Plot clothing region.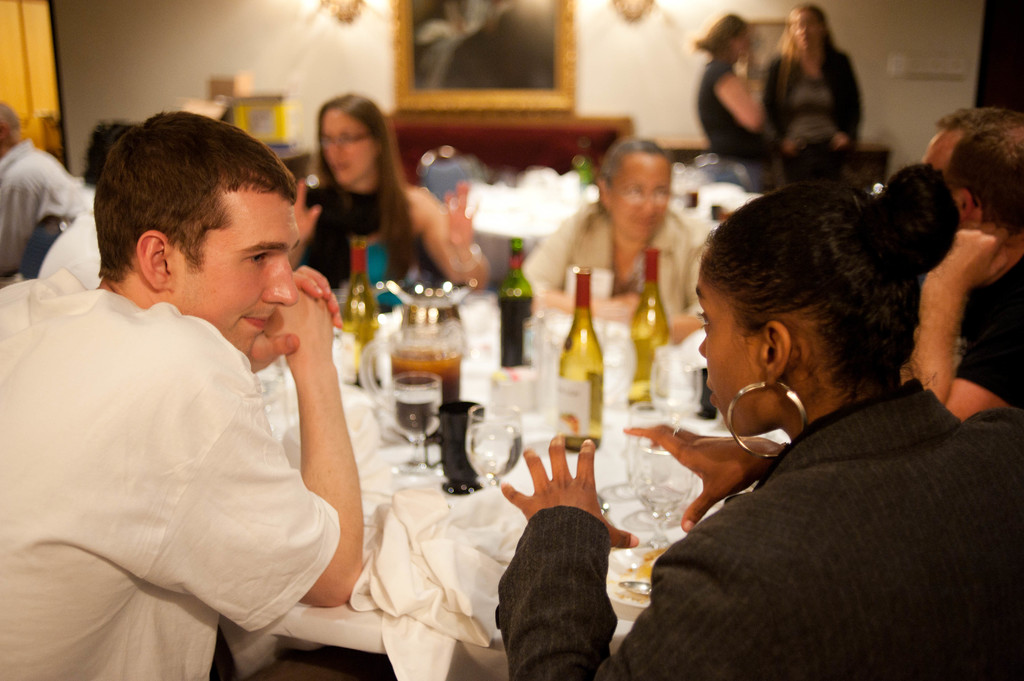
Plotted at (x1=520, y1=201, x2=705, y2=312).
